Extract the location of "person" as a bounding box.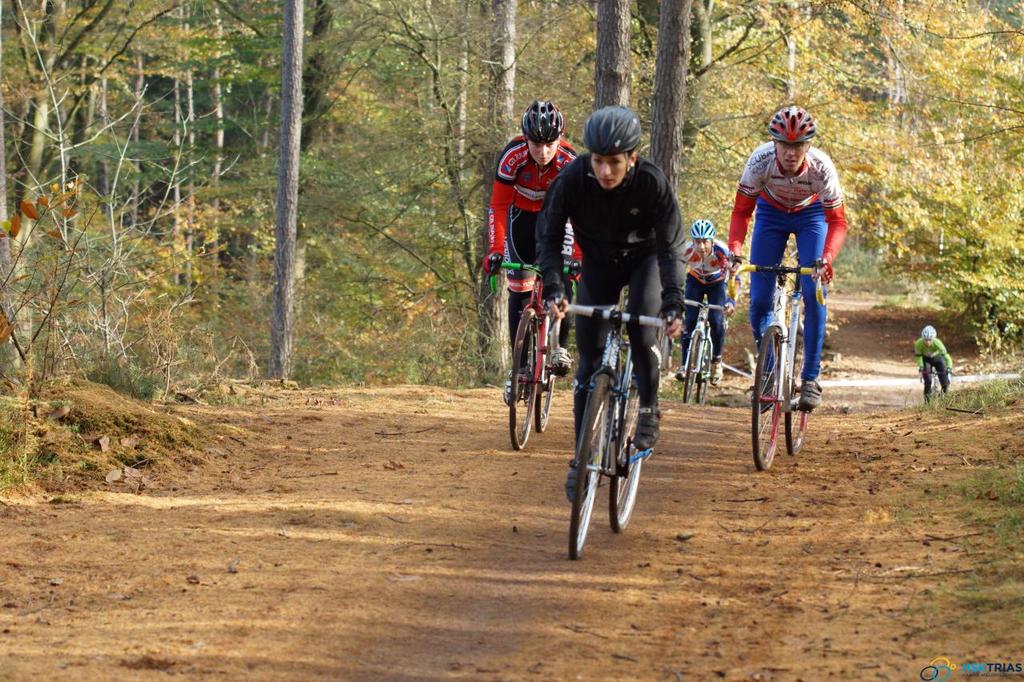
{"x1": 749, "y1": 106, "x2": 839, "y2": 466}.
